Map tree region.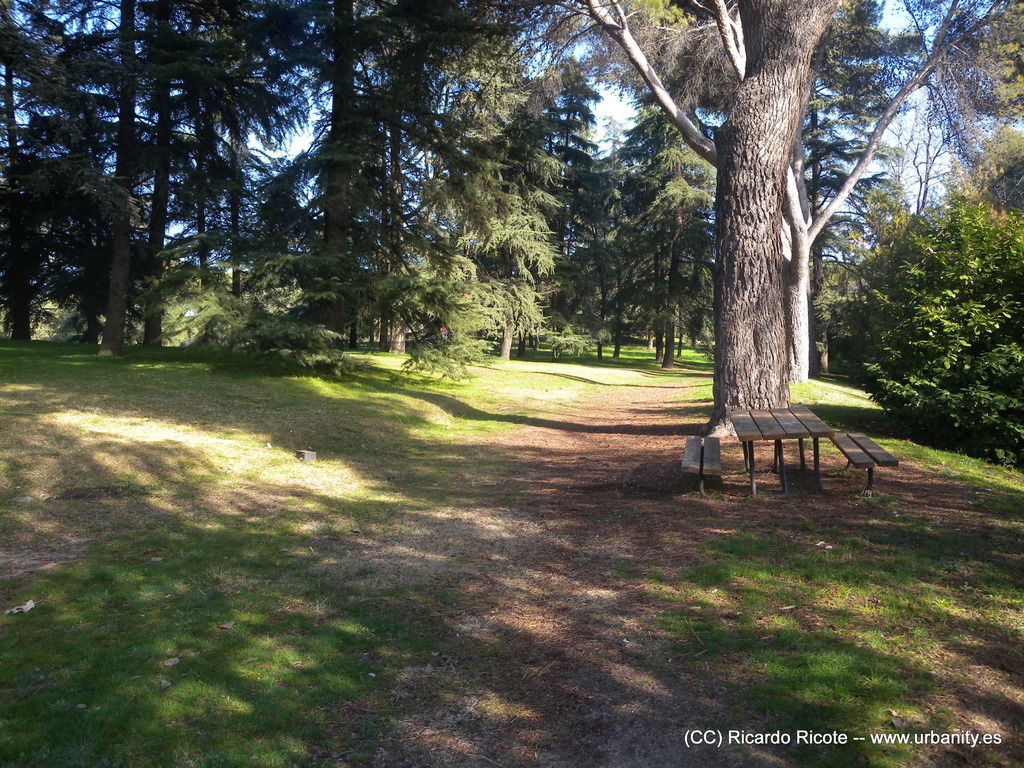
Mapped to select_region(0, 4, 199, 351).
